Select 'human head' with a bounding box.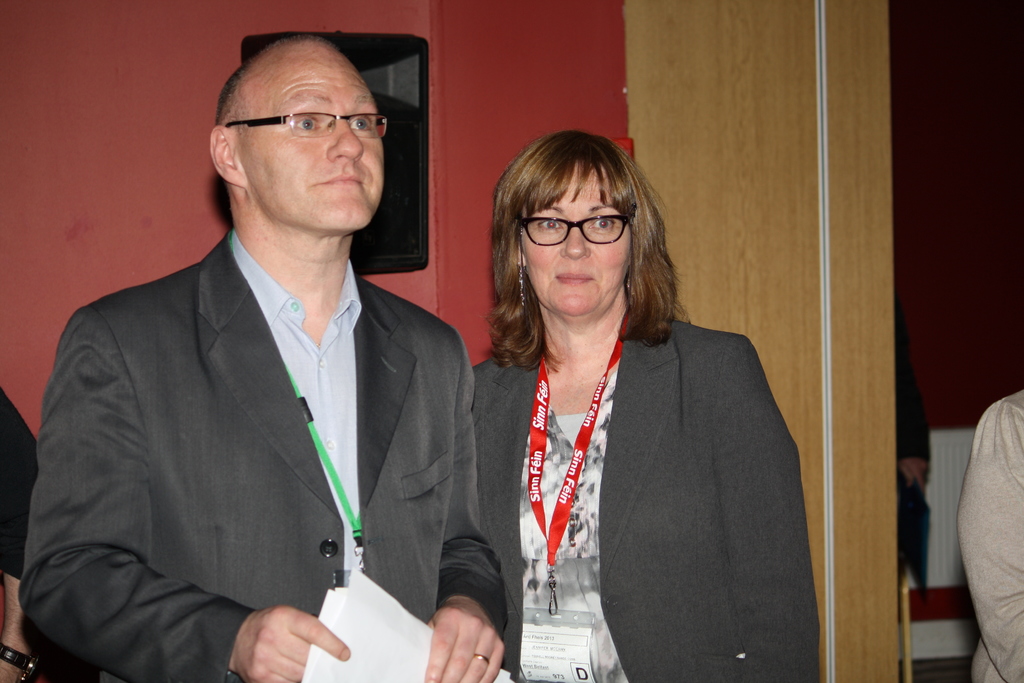
locate(211, 23, 408, 239).
